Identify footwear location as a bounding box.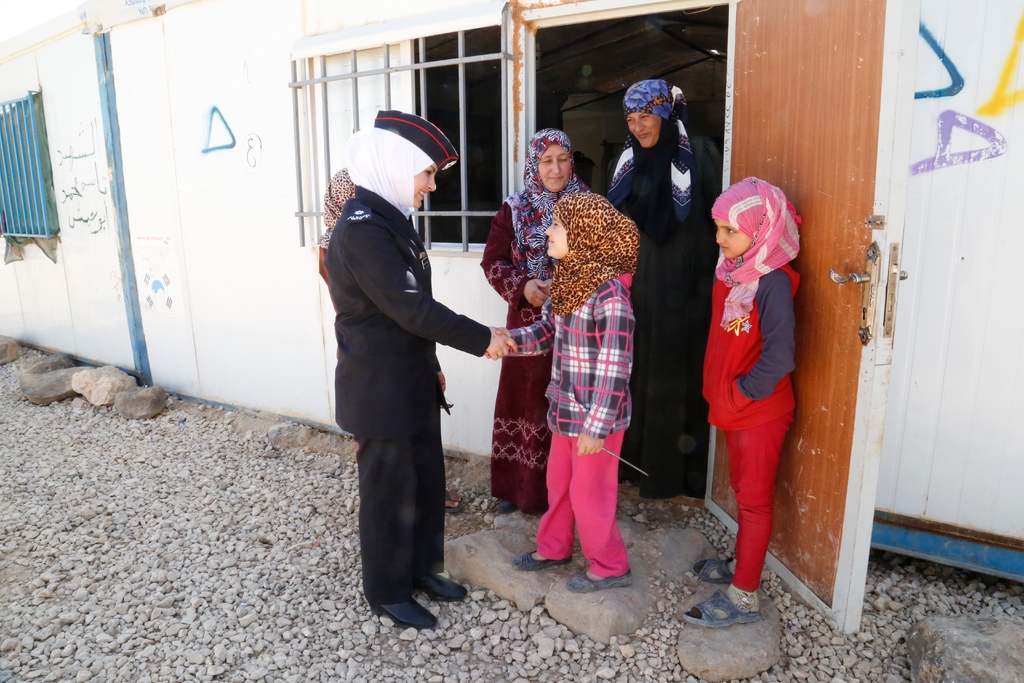
(x1=513, y1=547, x2=569, y2=570).
